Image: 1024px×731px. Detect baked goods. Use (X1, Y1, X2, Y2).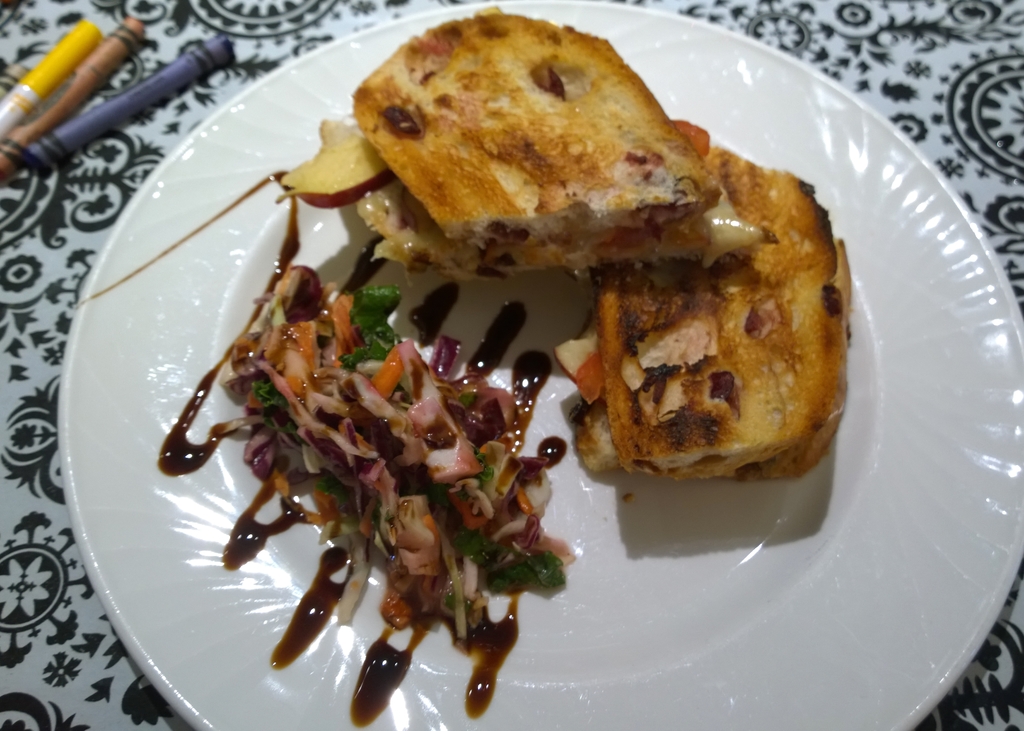
(350, 1, 855, 487).
